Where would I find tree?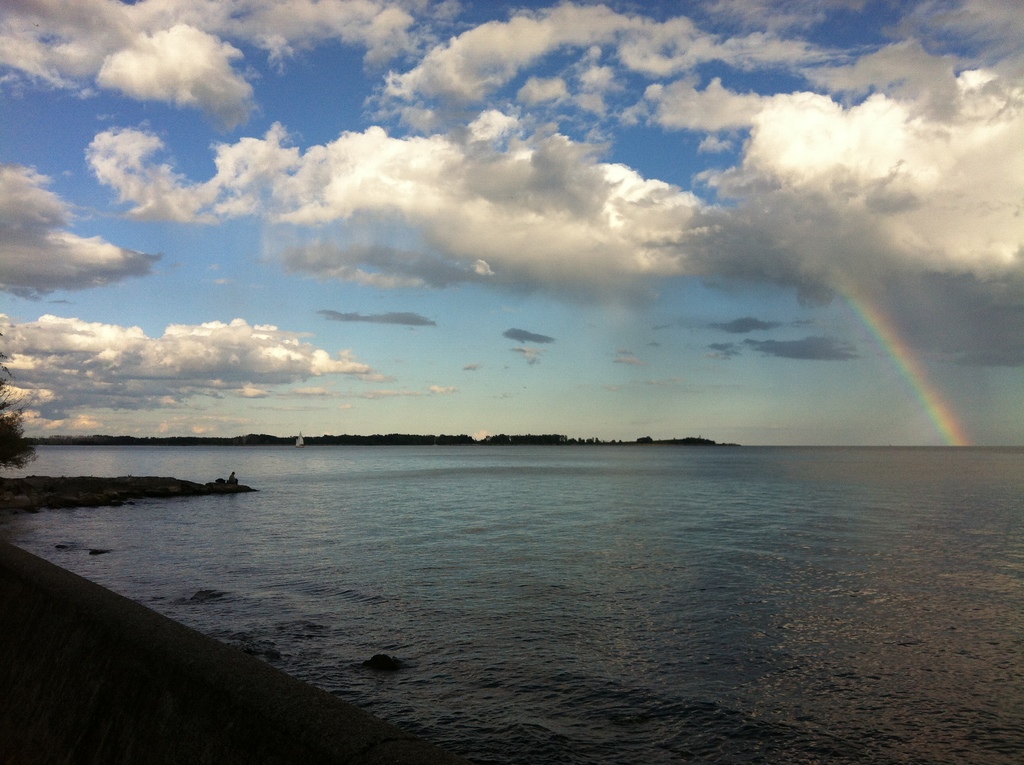
At (left=0, top=321, right=35, bottom=477).
